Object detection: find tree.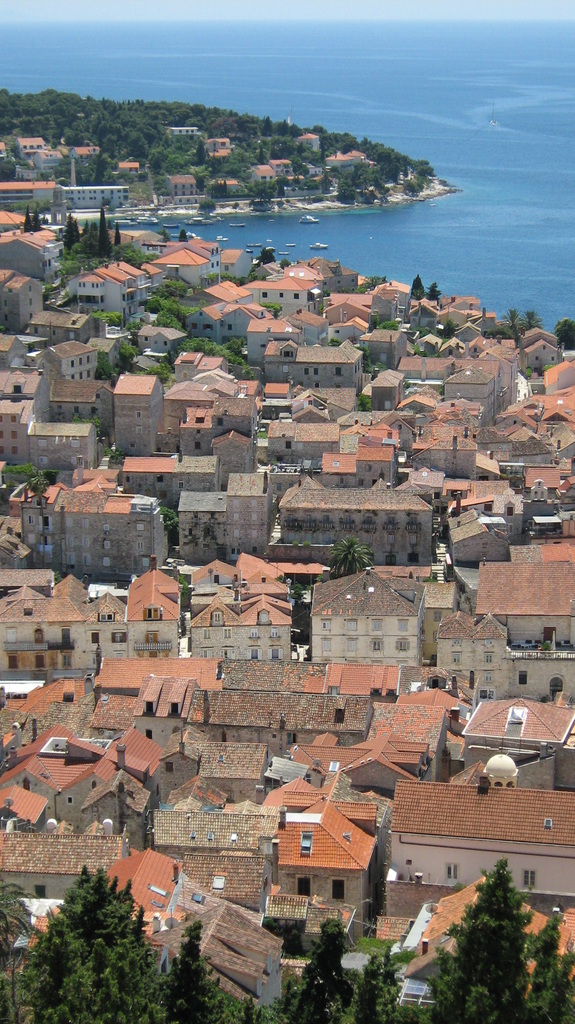
369, 178, 392, 198.
